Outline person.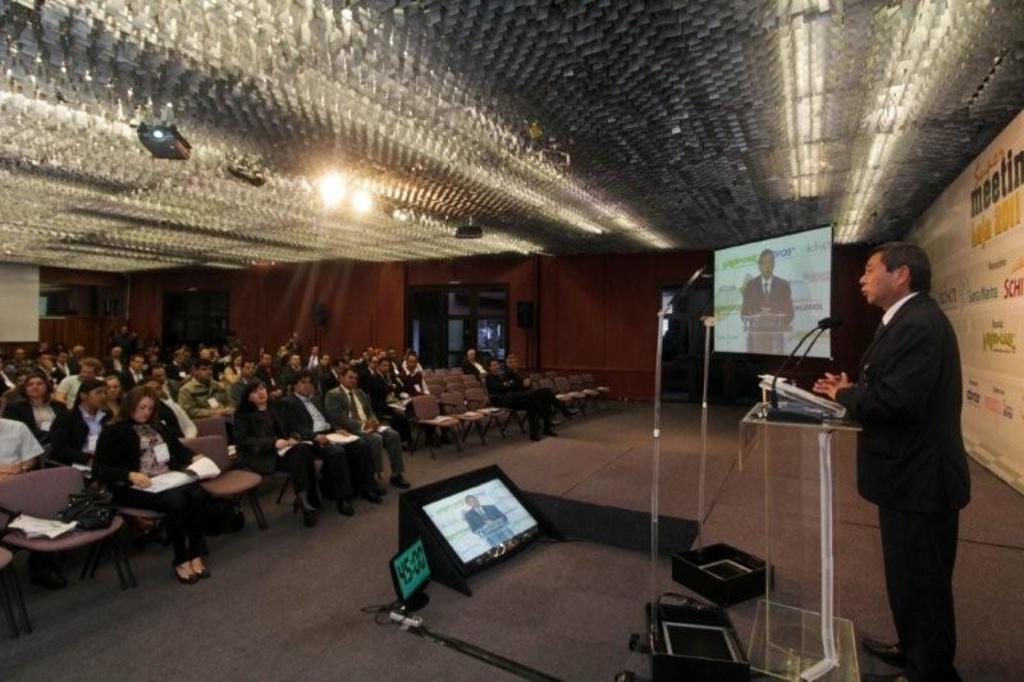
Outline: region(93, 389, 219, 581).
